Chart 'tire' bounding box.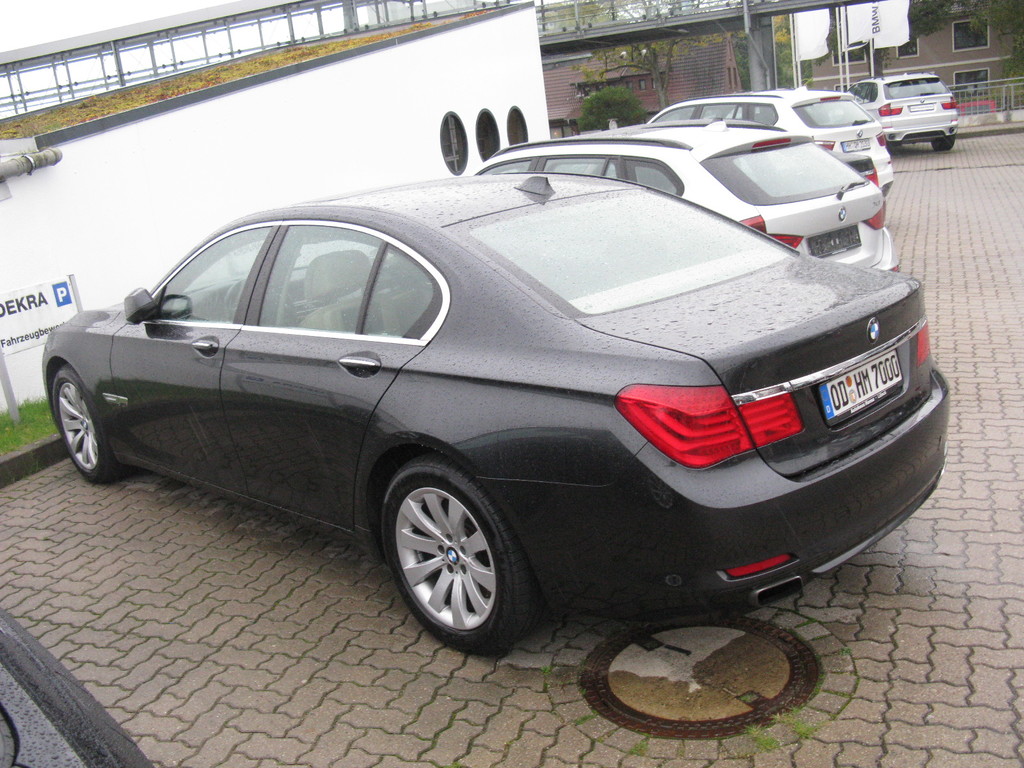
Charted: pyautogui.locateOnScreen(885, 143, 902, 157).
